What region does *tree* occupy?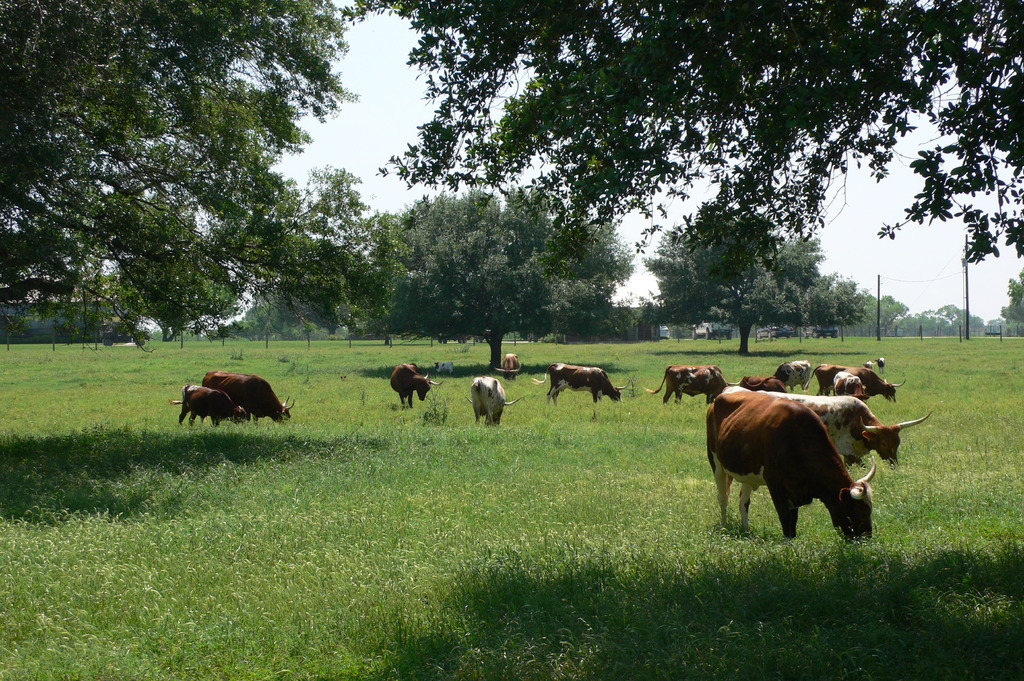
<box>646,197,821,356</box>.
